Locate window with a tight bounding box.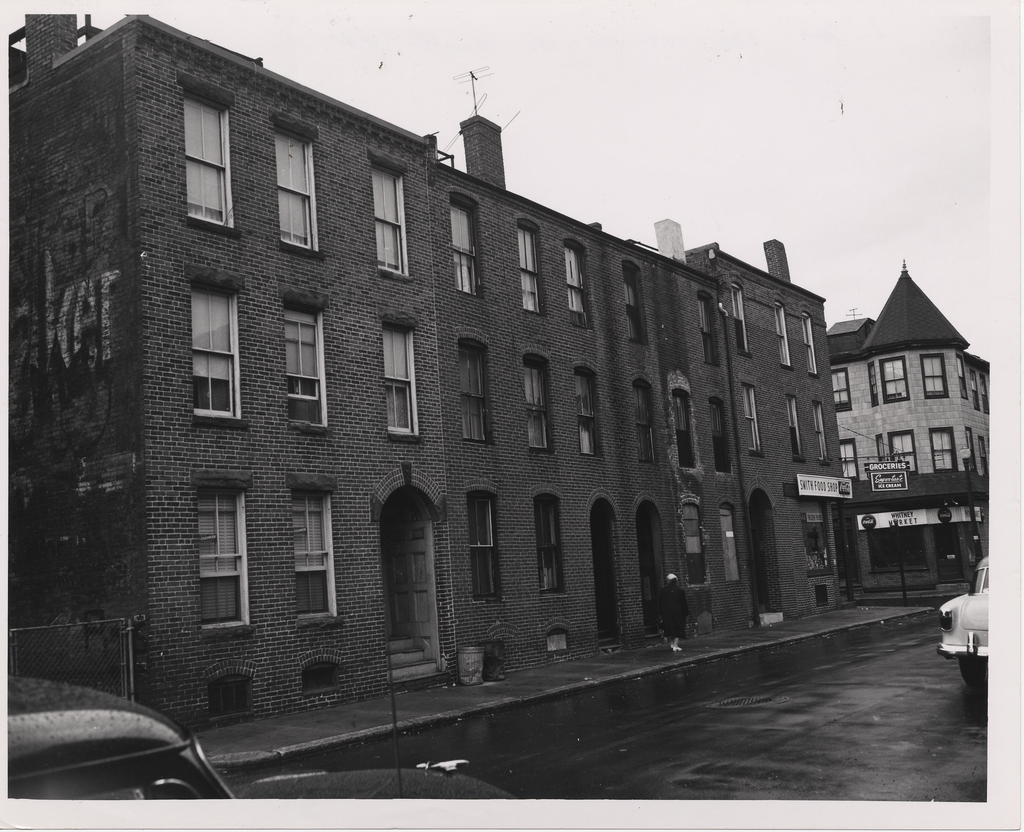
<region>785, 392, 803, 462</region>.
